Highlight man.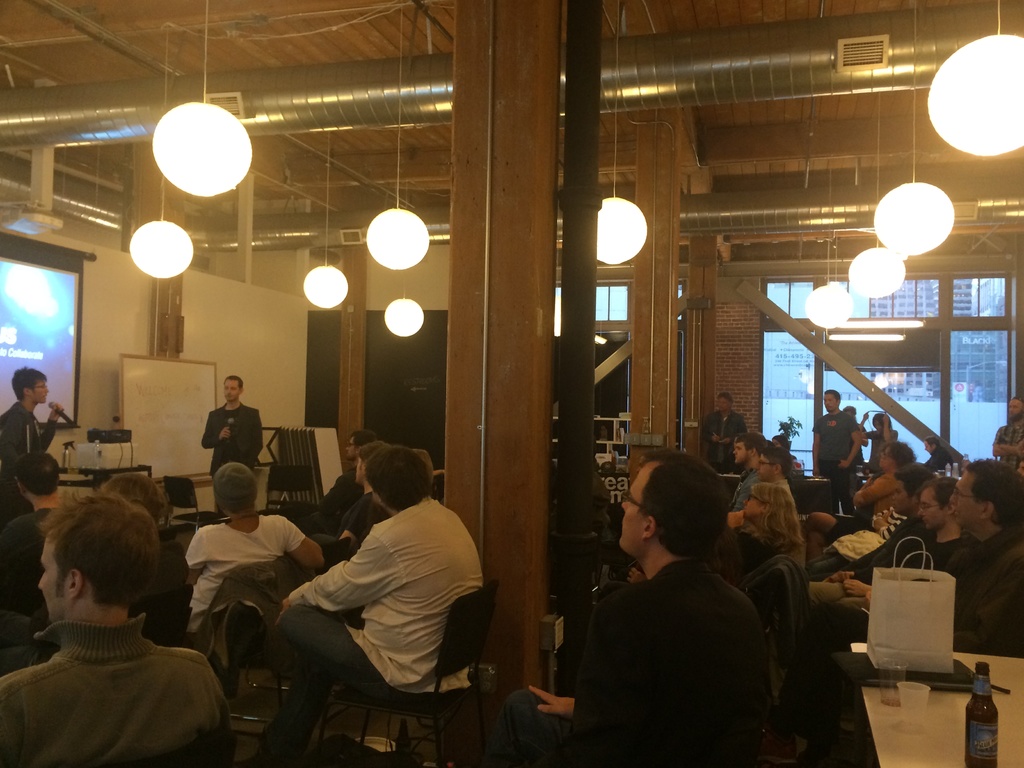
Highlighted region: pyautogui.locateOnScreen(726, 437, 807, 540).
